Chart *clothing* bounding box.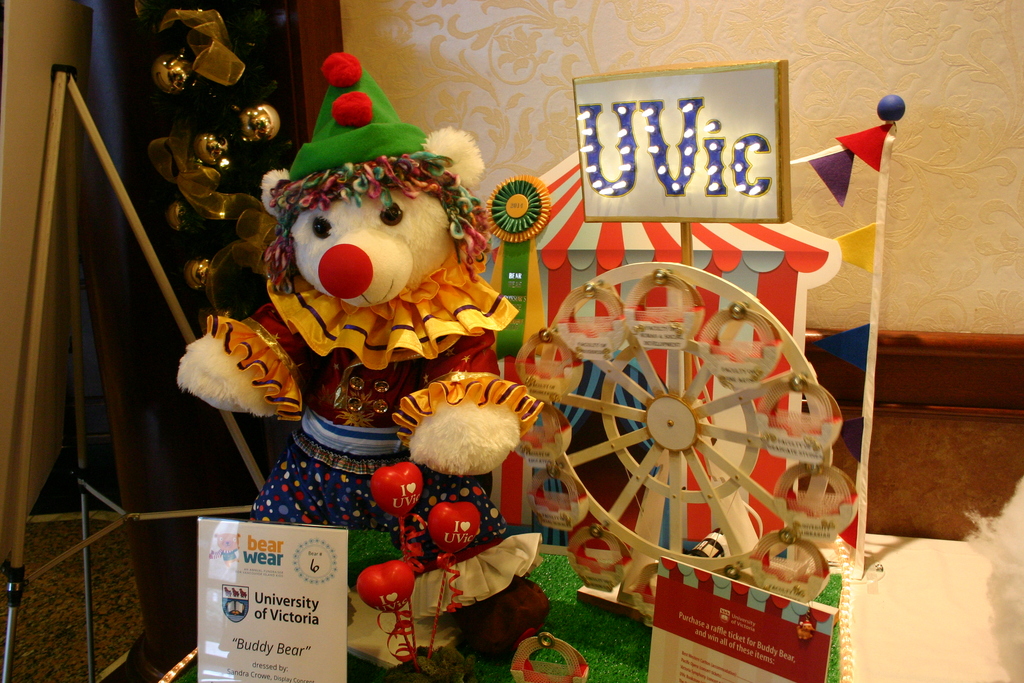
Charted: 202, 260, 521, 670.
